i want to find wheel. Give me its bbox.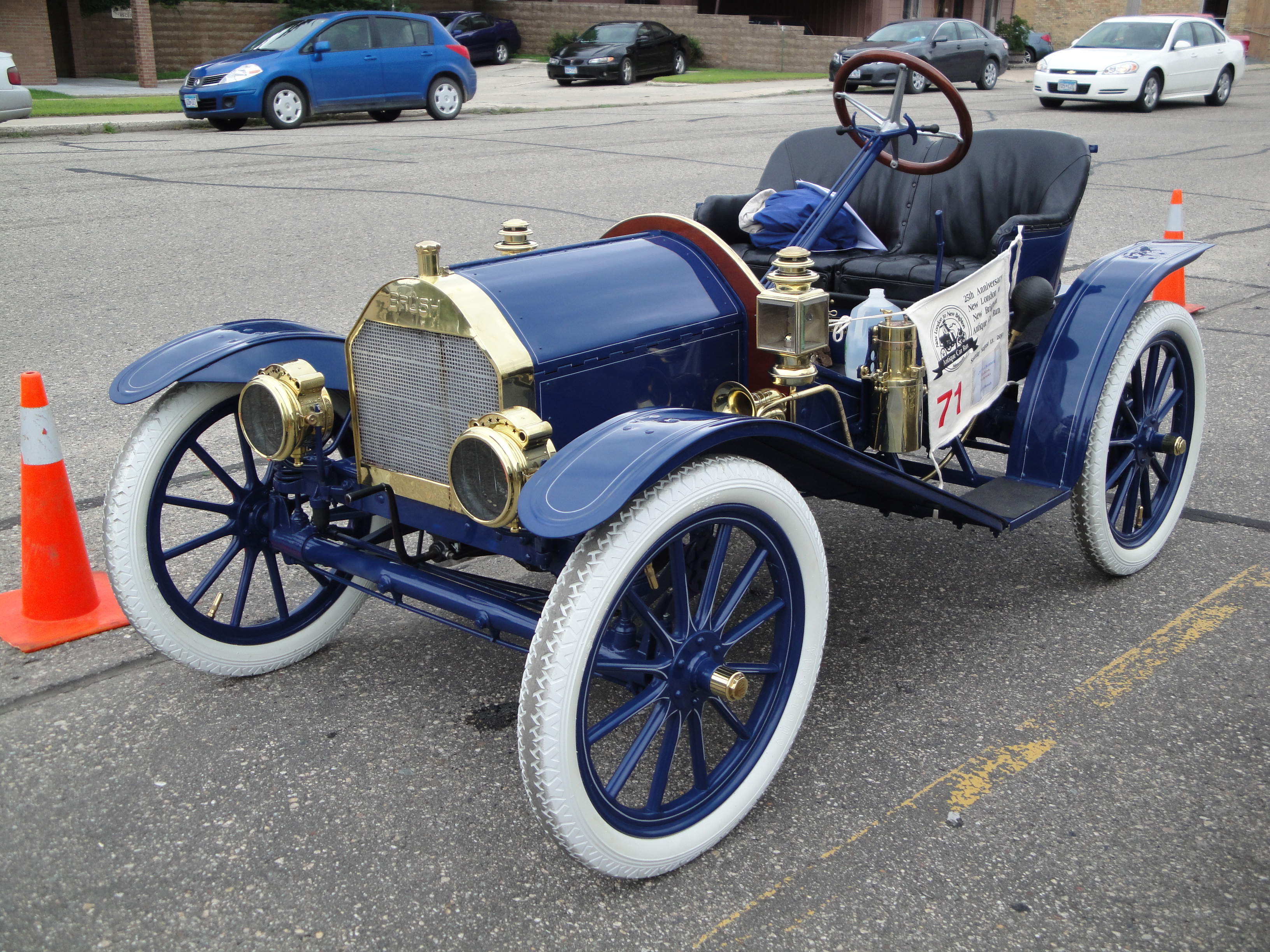
{"left": 242, "top": 22, "right": 247, "bottom": 32}.
